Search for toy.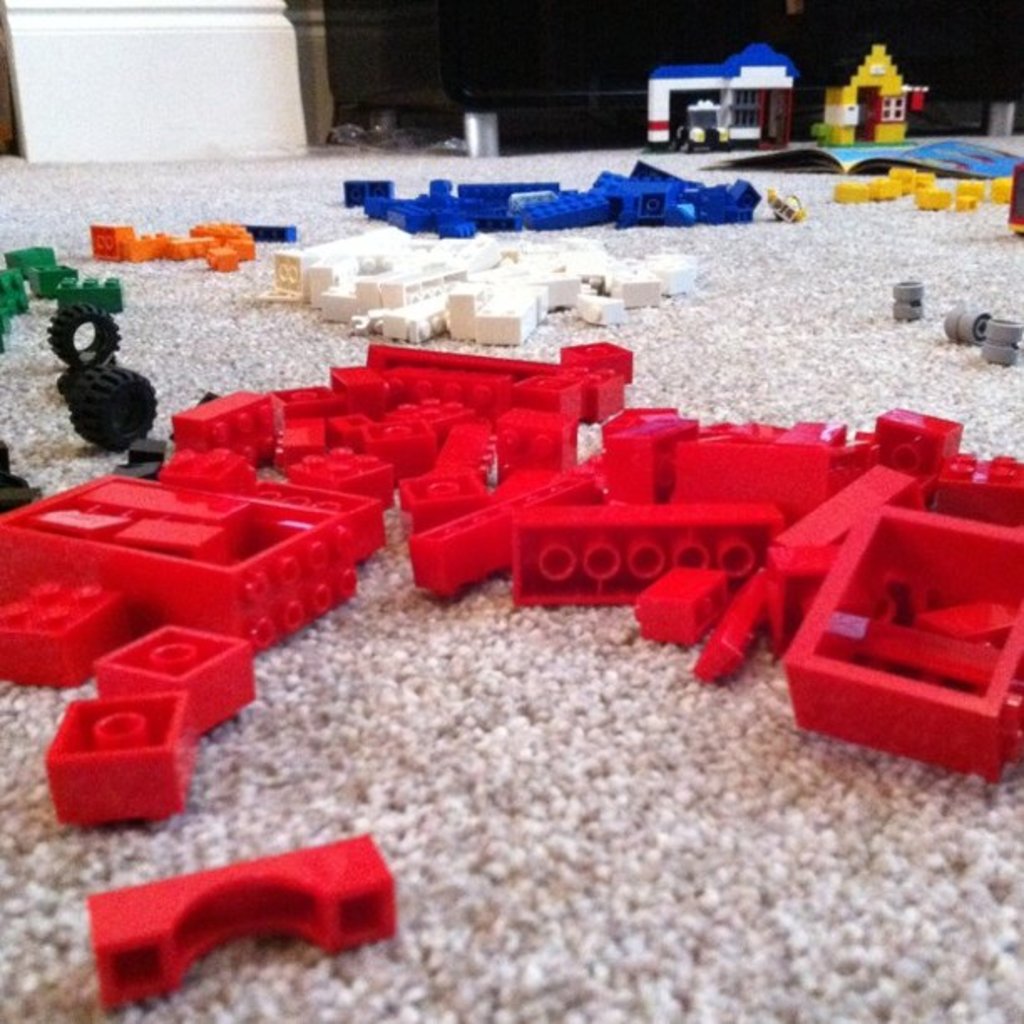
Found at <region>60, 361, 159, 457</region>.
